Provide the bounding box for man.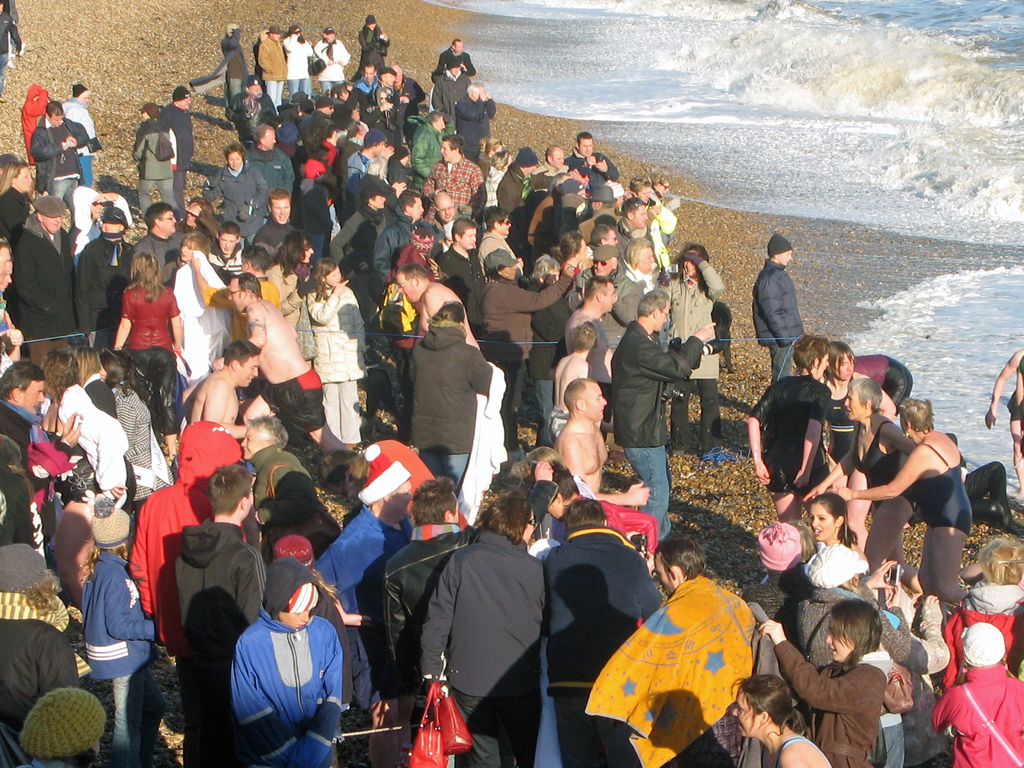
(568, 277, 618, 408).
